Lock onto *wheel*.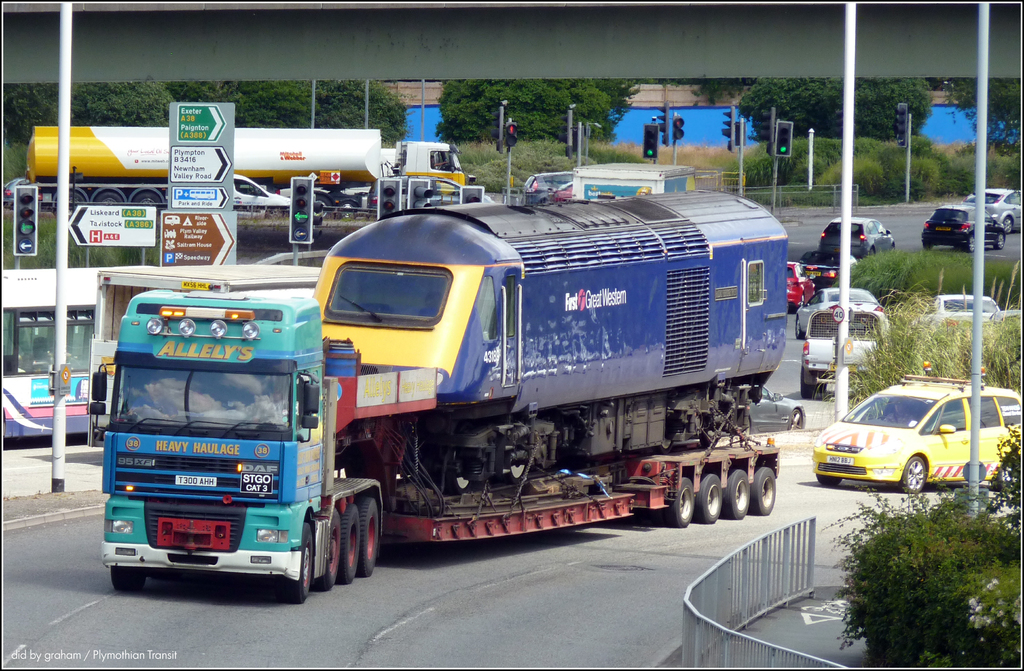
Locked: bbox(691, 473, 724, 520).
